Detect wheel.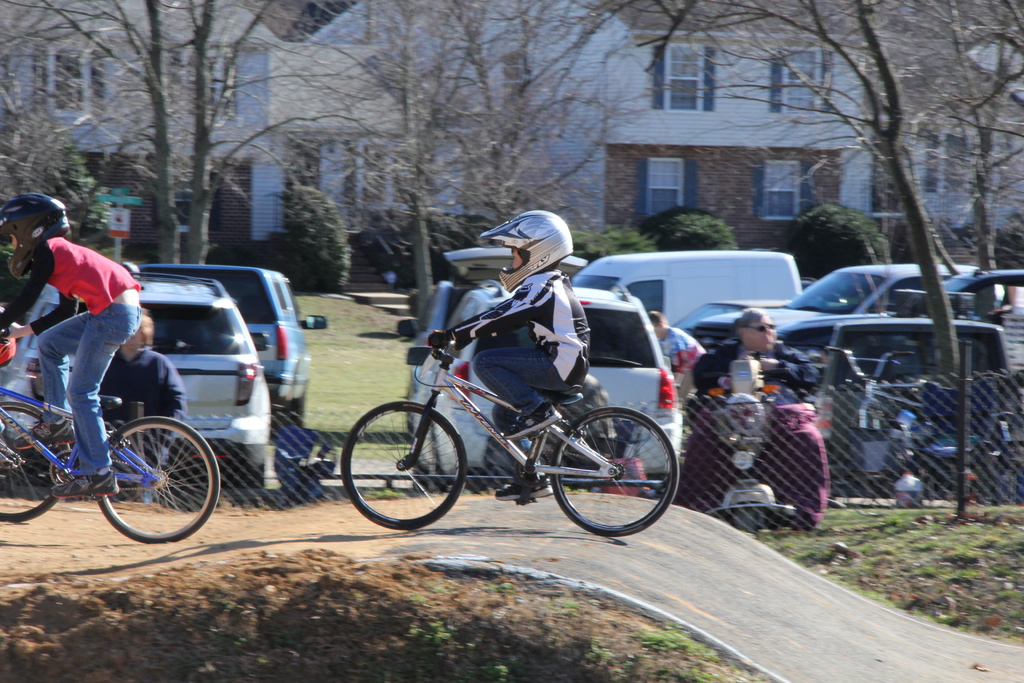
Detected at 548:403:681:537.
